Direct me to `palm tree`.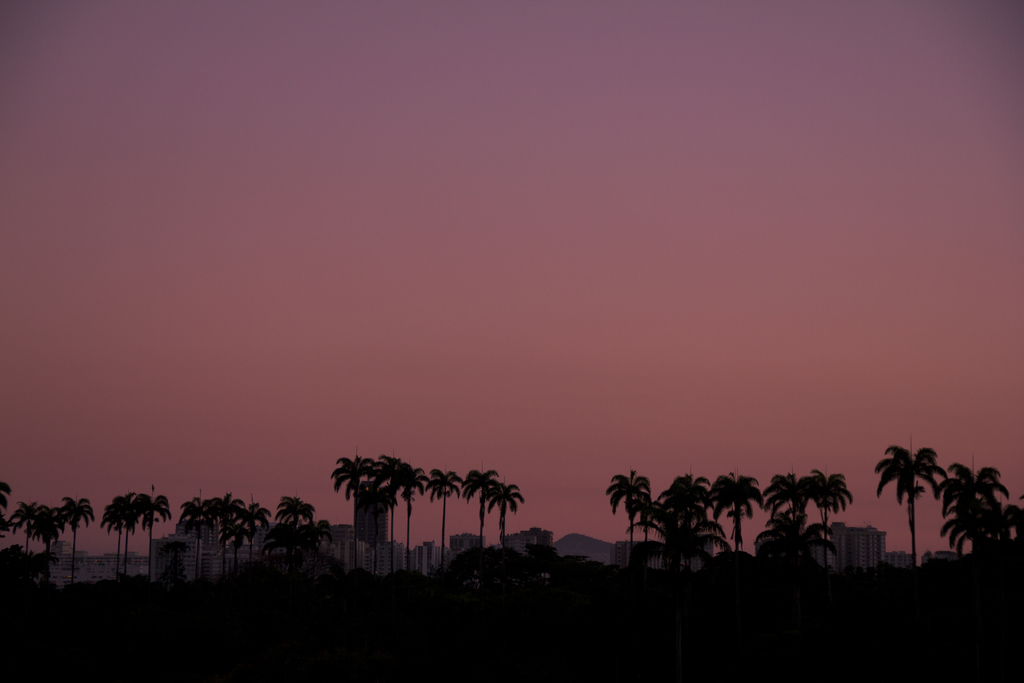
Direction: box=[609, 465, 653, 553].
